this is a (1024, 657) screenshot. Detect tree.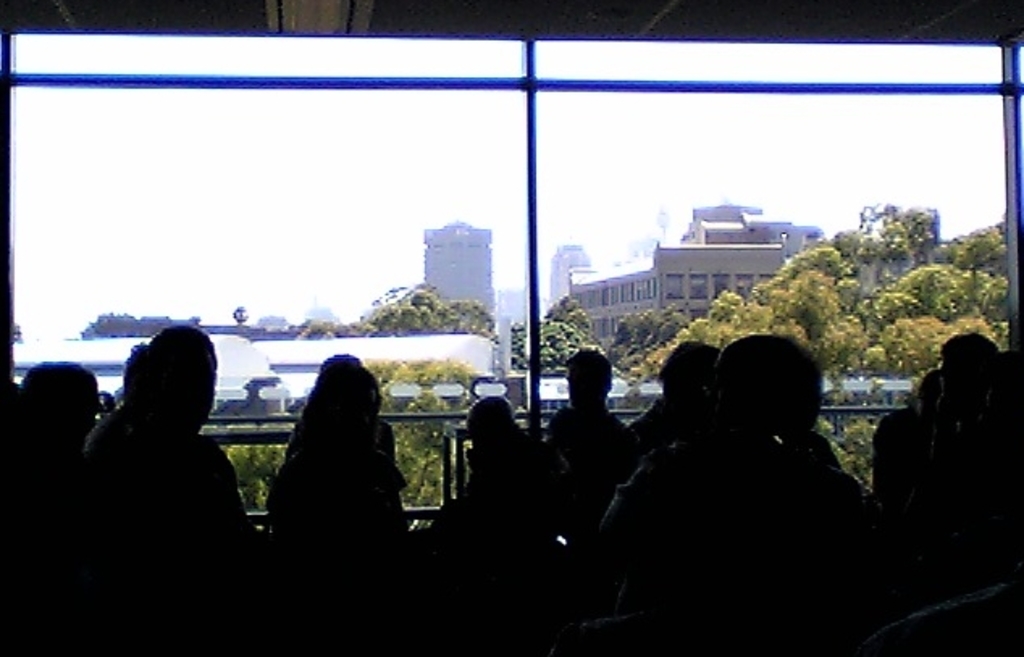
BBox(368, 354, 481, 536).
